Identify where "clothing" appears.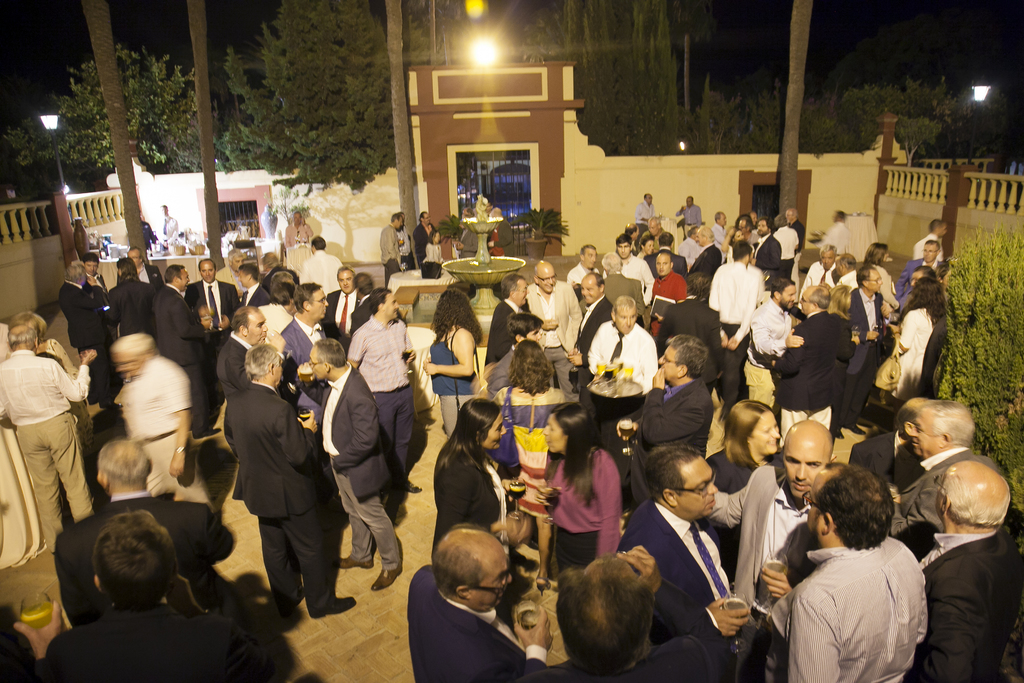
Appears at [687, 238, 732, 294].
